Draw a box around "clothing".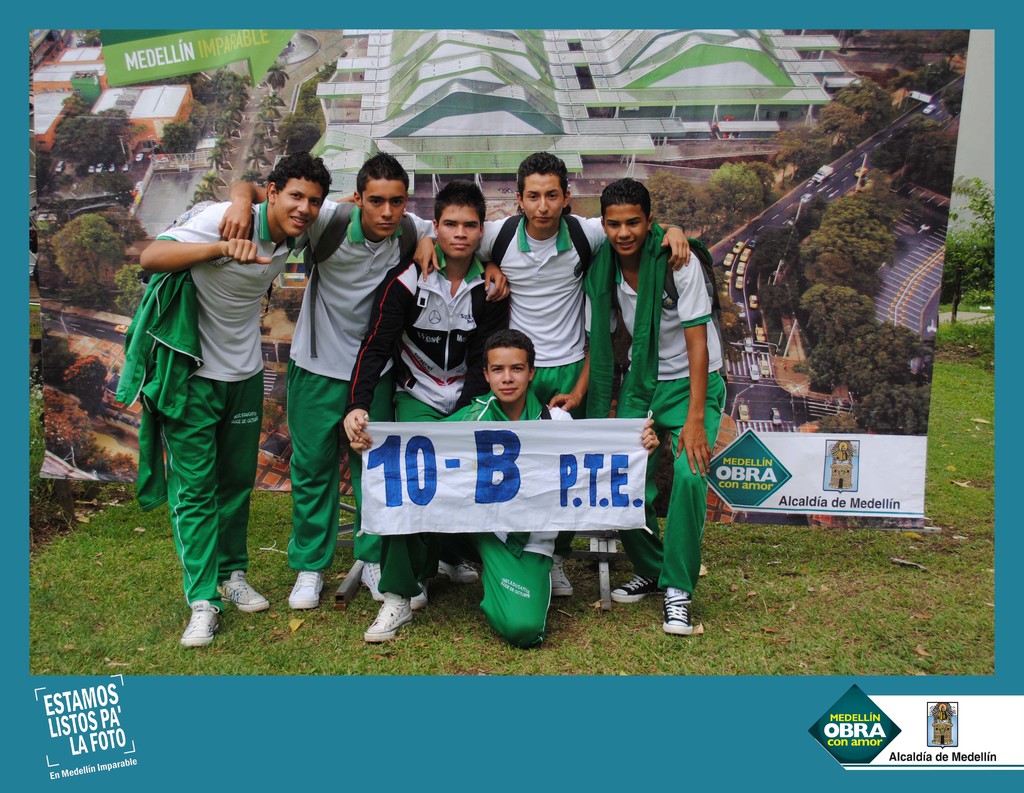
box(116, 268, 206, 511).
